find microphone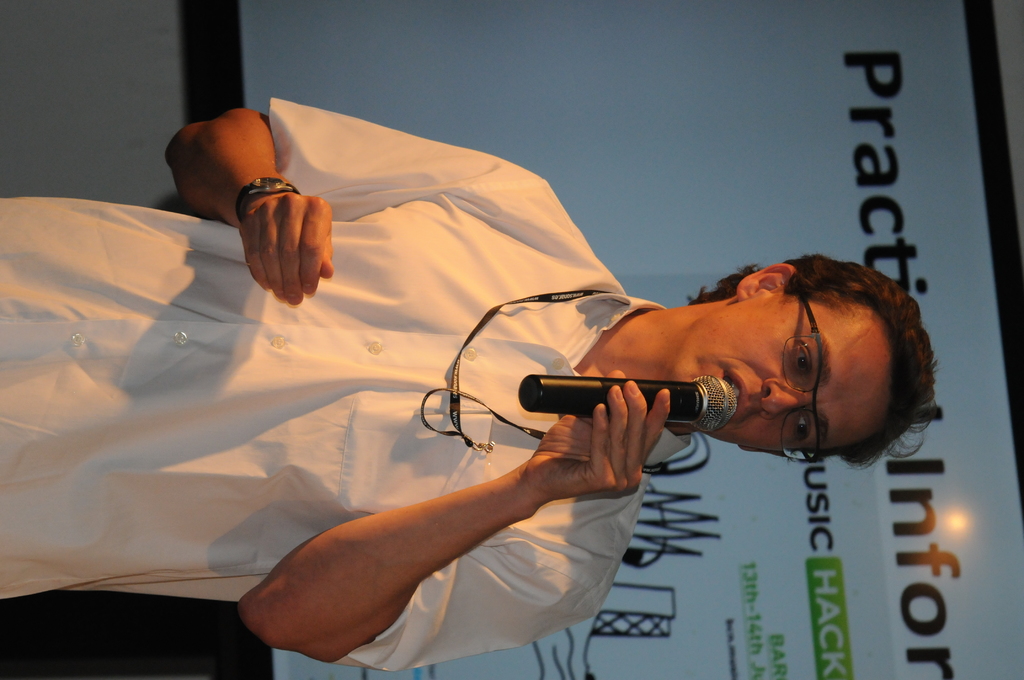
518:371:745:434
